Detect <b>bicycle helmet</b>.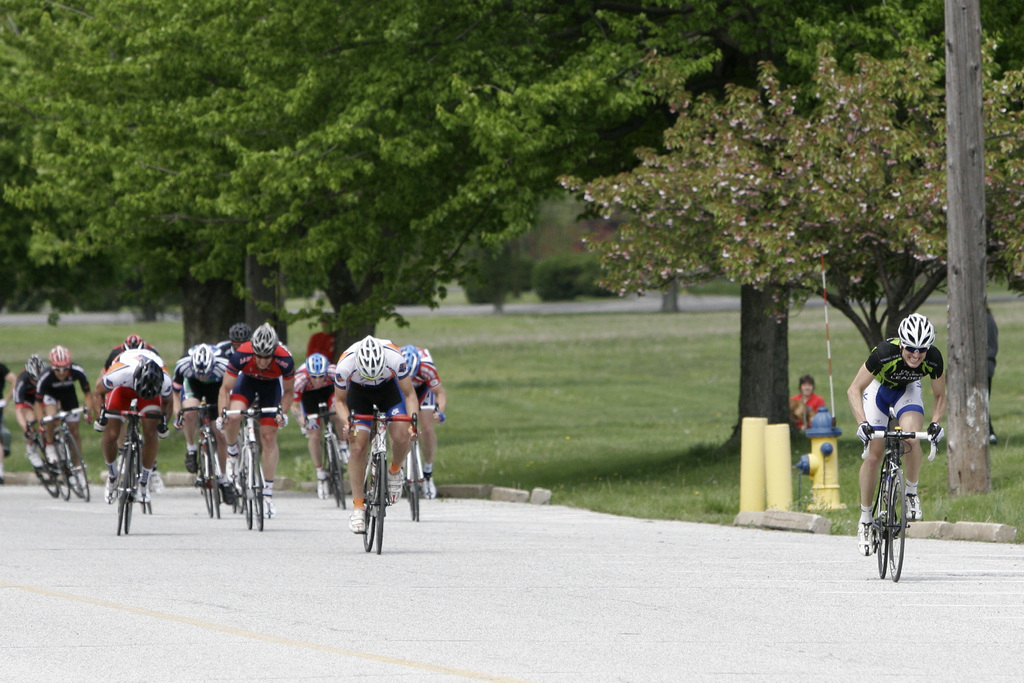
Detected at 250, 324, 280, 360.
